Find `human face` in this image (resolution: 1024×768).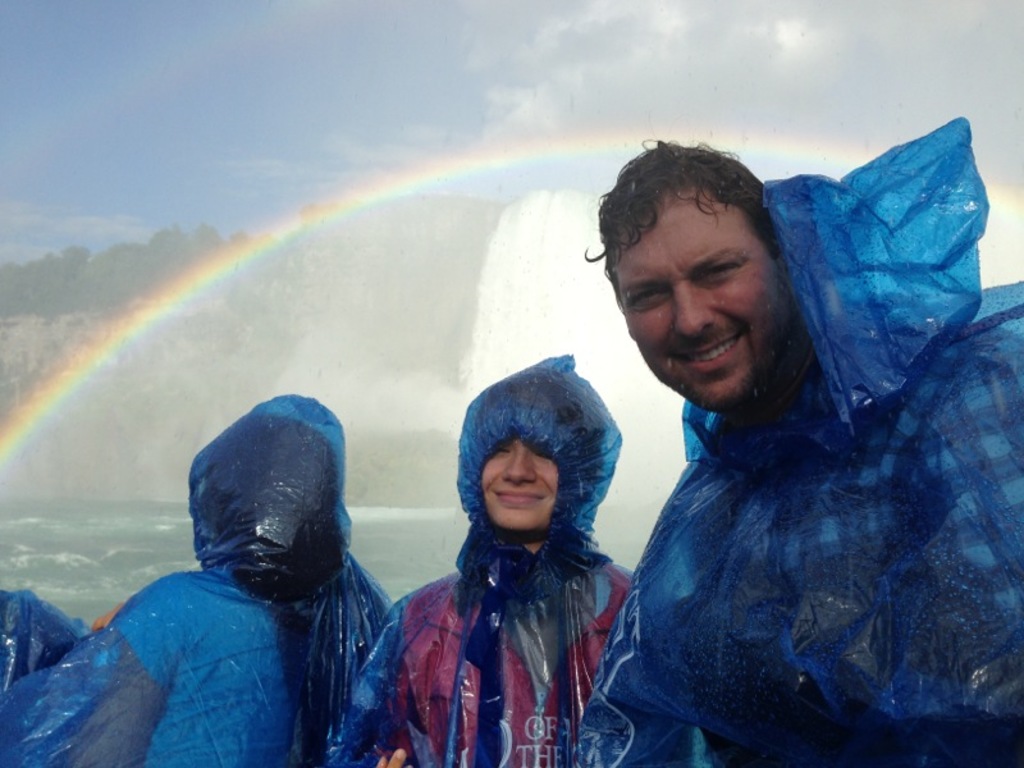
bbox=(626, 191, 778, 413).
